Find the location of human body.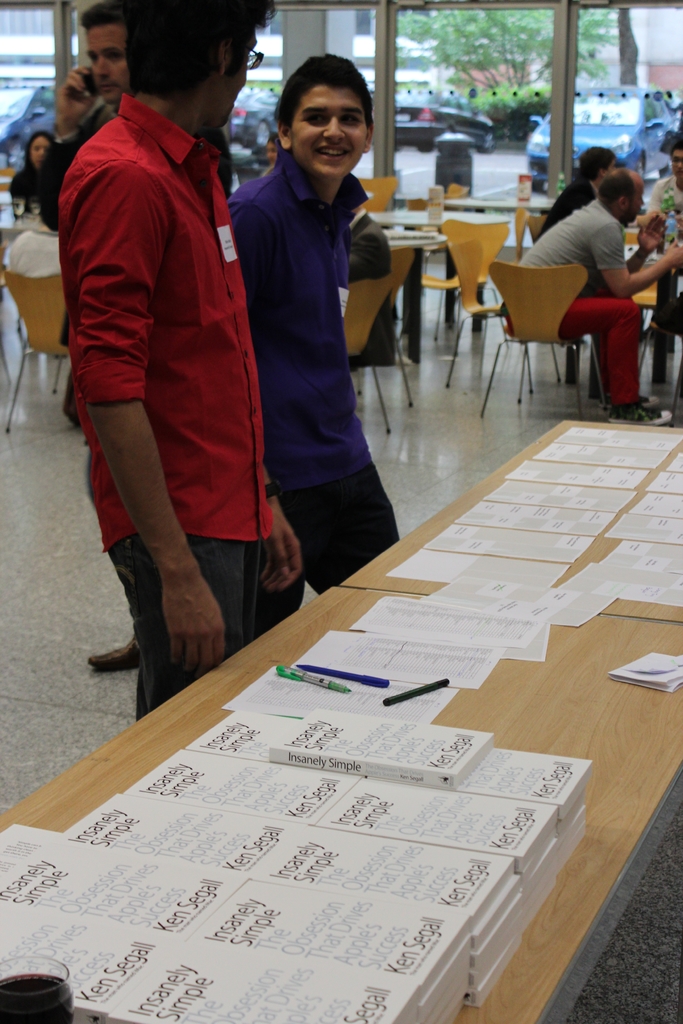
Location: 243 45 399 618.
